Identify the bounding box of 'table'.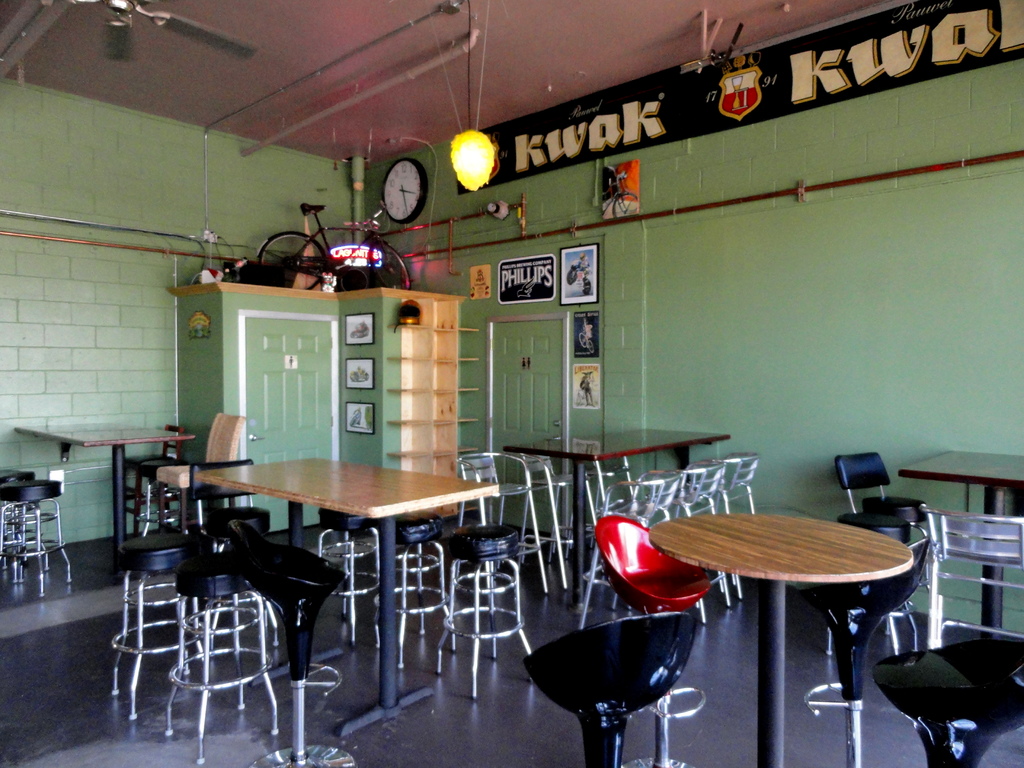
BBox(666, 481, 908, 721).
